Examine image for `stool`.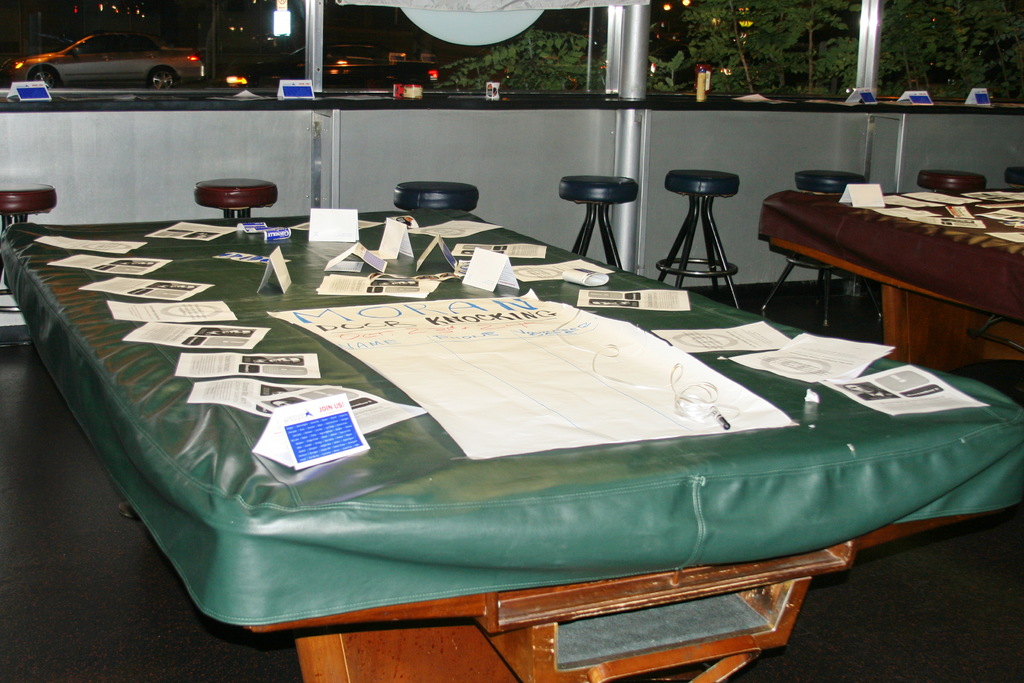
Examination result: 0, 180, 59, 317.
